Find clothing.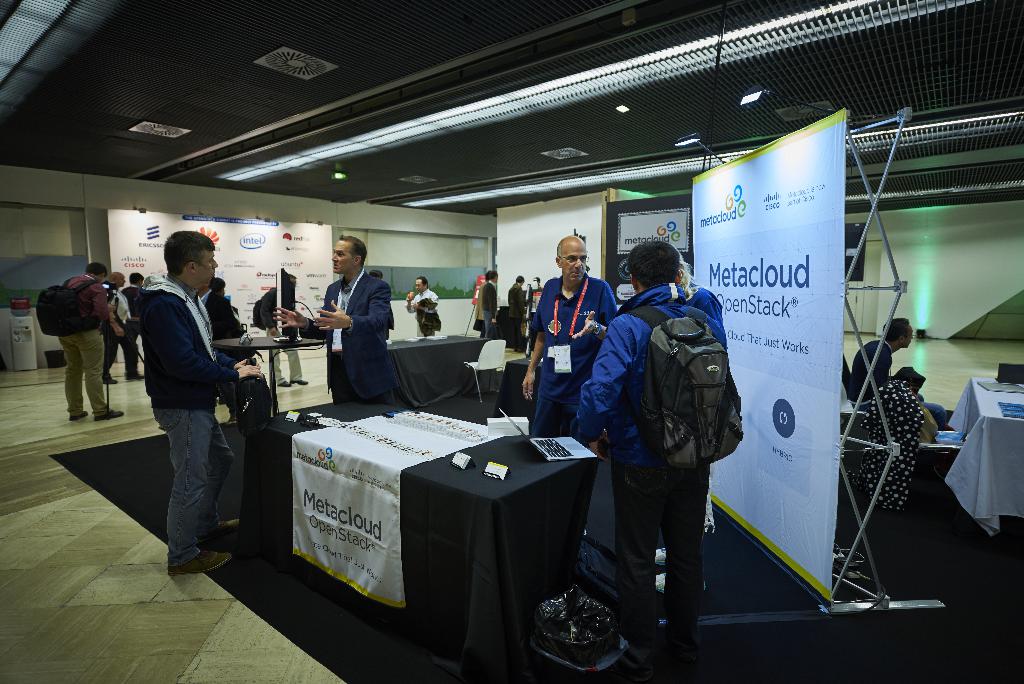
[left=568, top=283, right=724, bottom=640].
